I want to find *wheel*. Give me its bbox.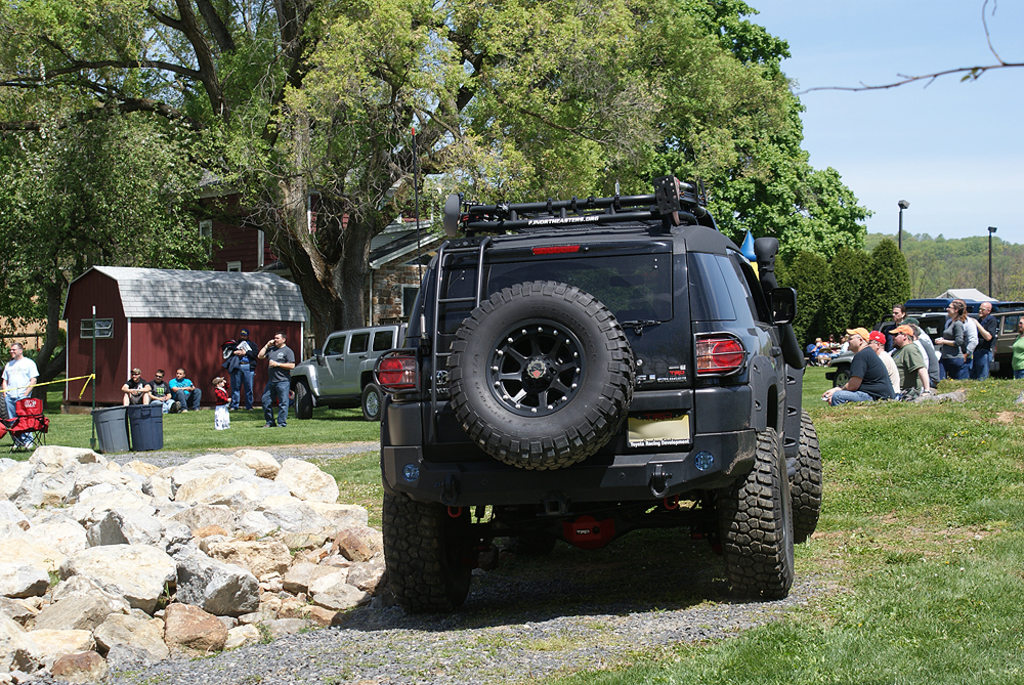
(833, 368, 849, 390).
